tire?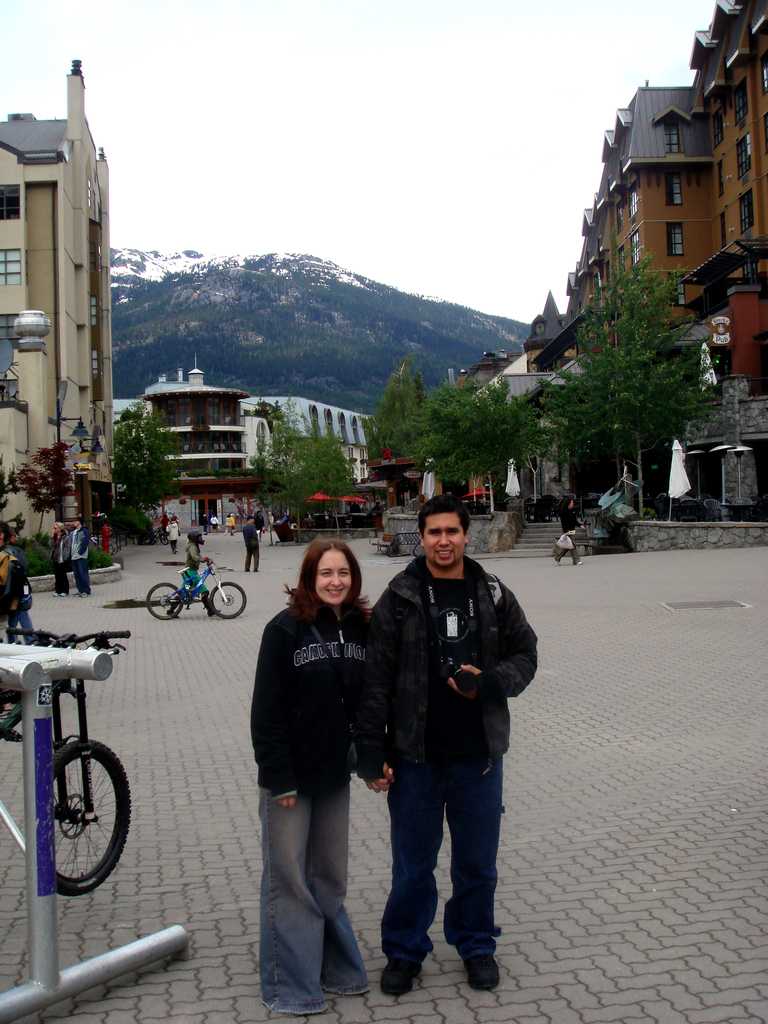
bbox=[212, 583, 246, 620]
